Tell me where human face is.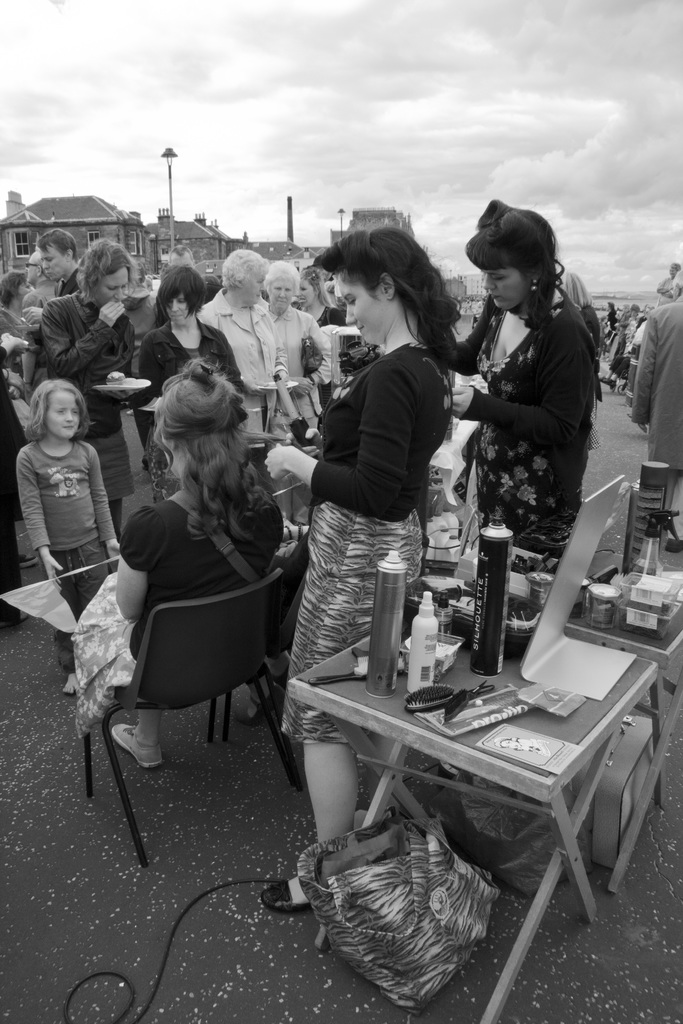
human face is at <box>83,262,131,300</box>.
